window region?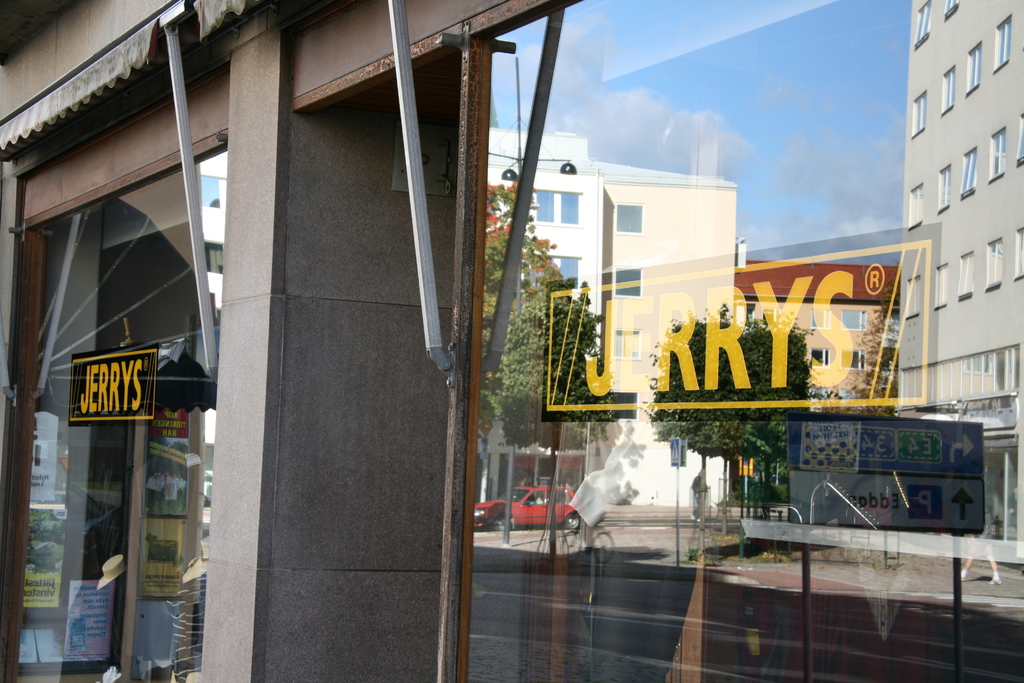
[936,63,963,108]
